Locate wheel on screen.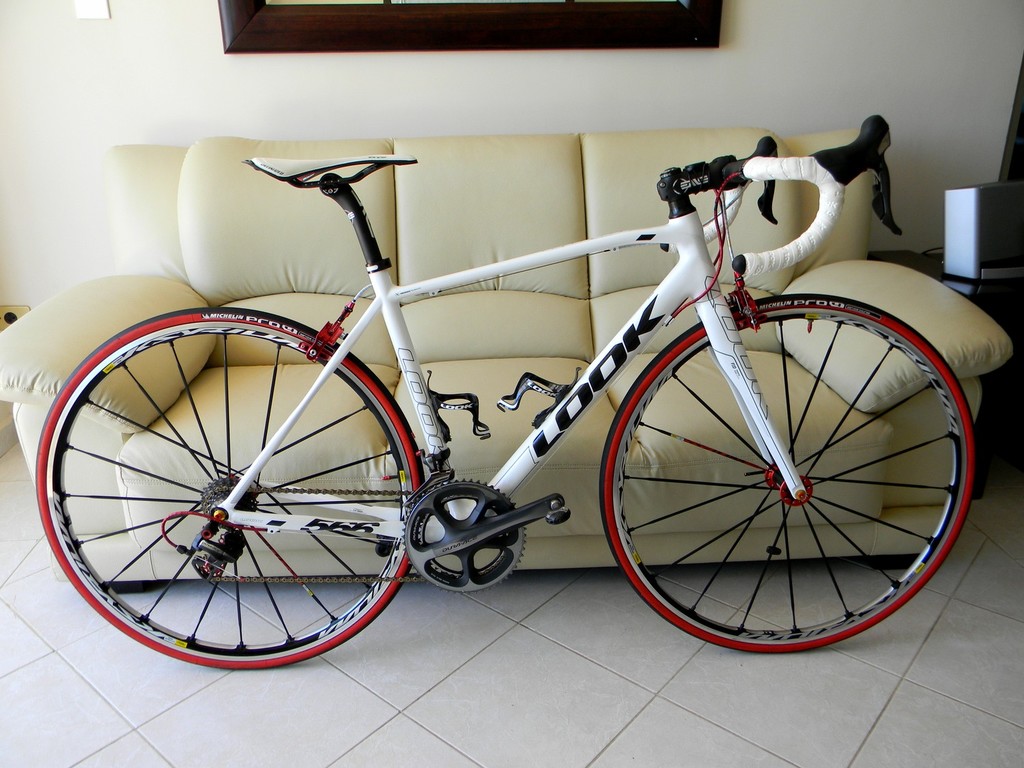
On screen at select_region(597, 289, 973, 654).
